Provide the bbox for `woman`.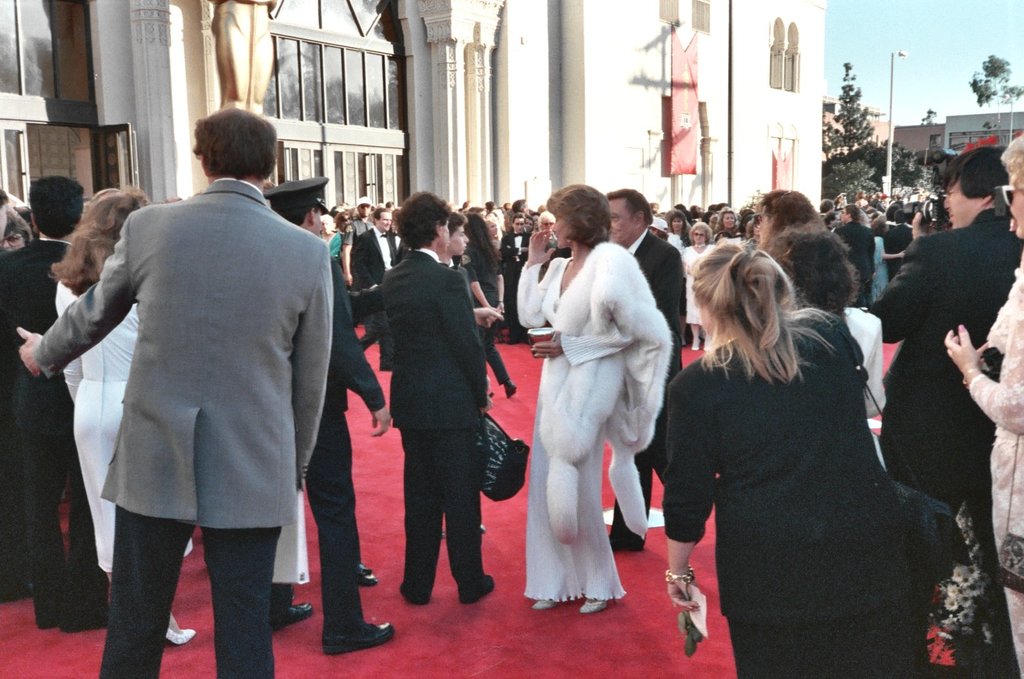
Rect(514, 182, 677, 622).
